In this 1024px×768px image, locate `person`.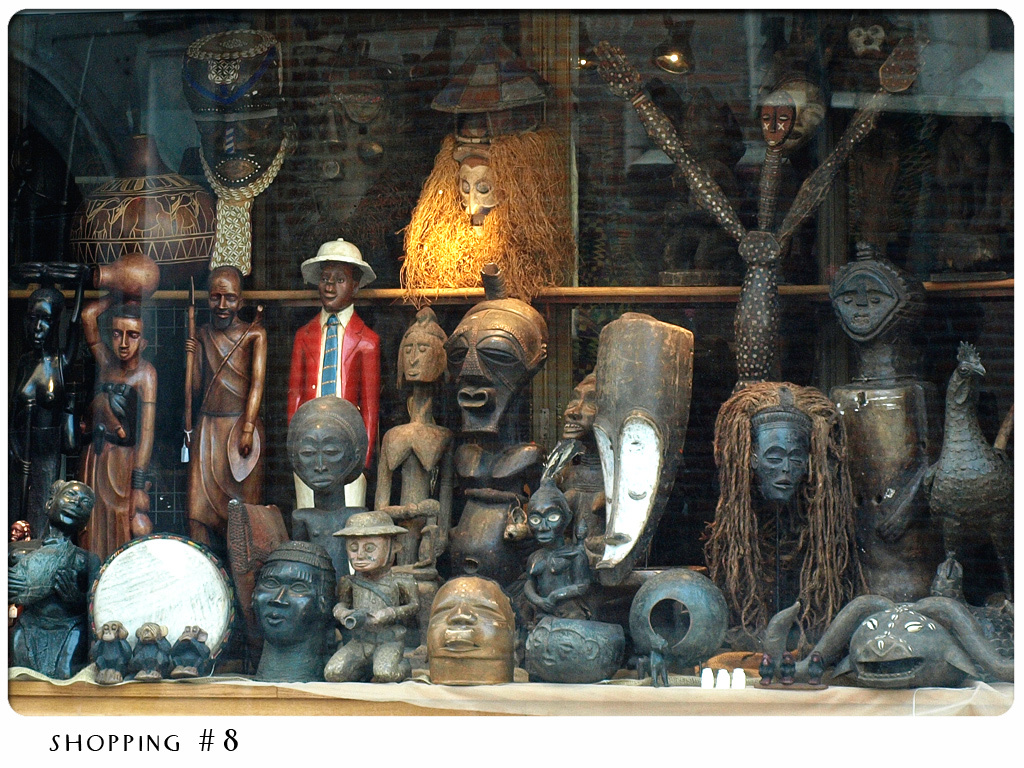
Bounding box: <region>451, 154, 509, 234</region>.
